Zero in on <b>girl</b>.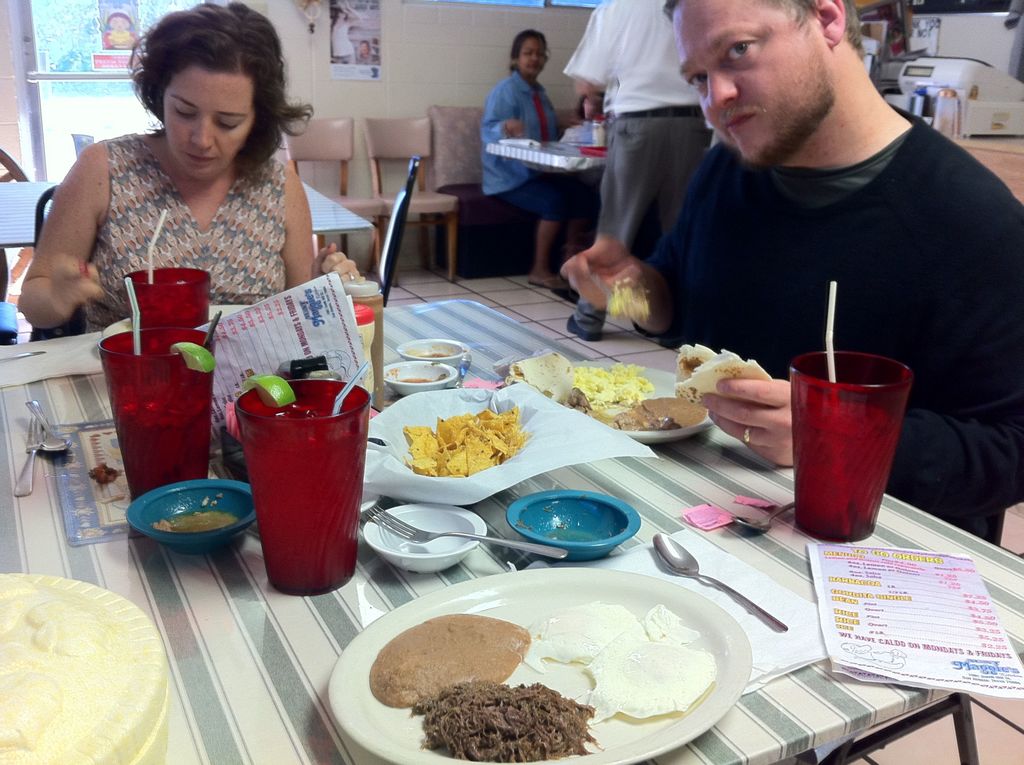
Zeroed in: (17,2,365,332).
